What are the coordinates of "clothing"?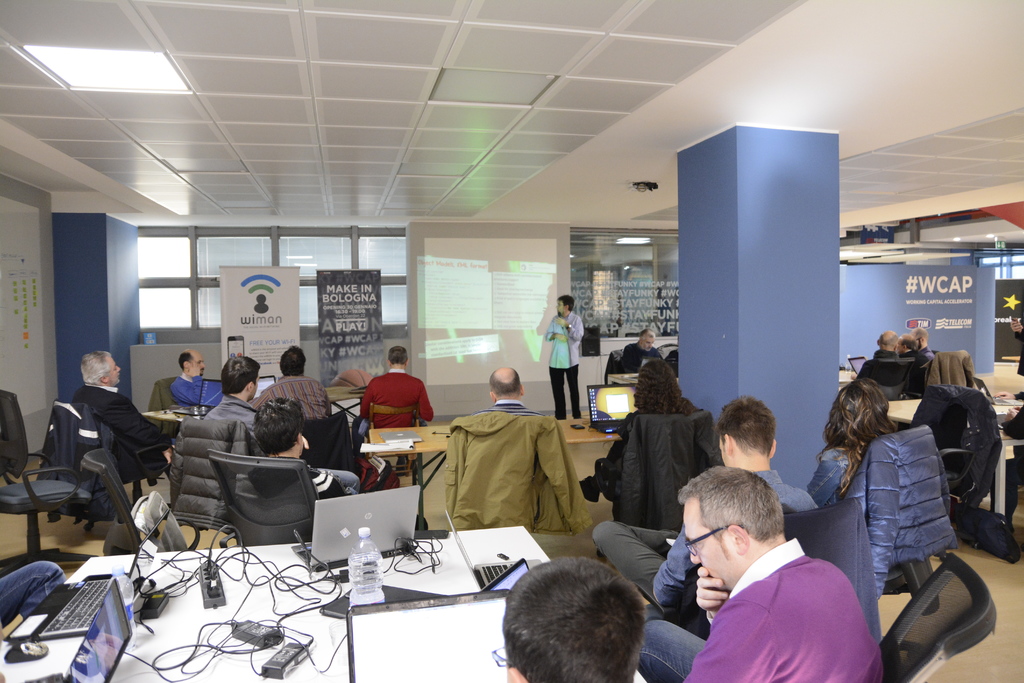
x1=353, y1=371, x2=431, y2=454.
